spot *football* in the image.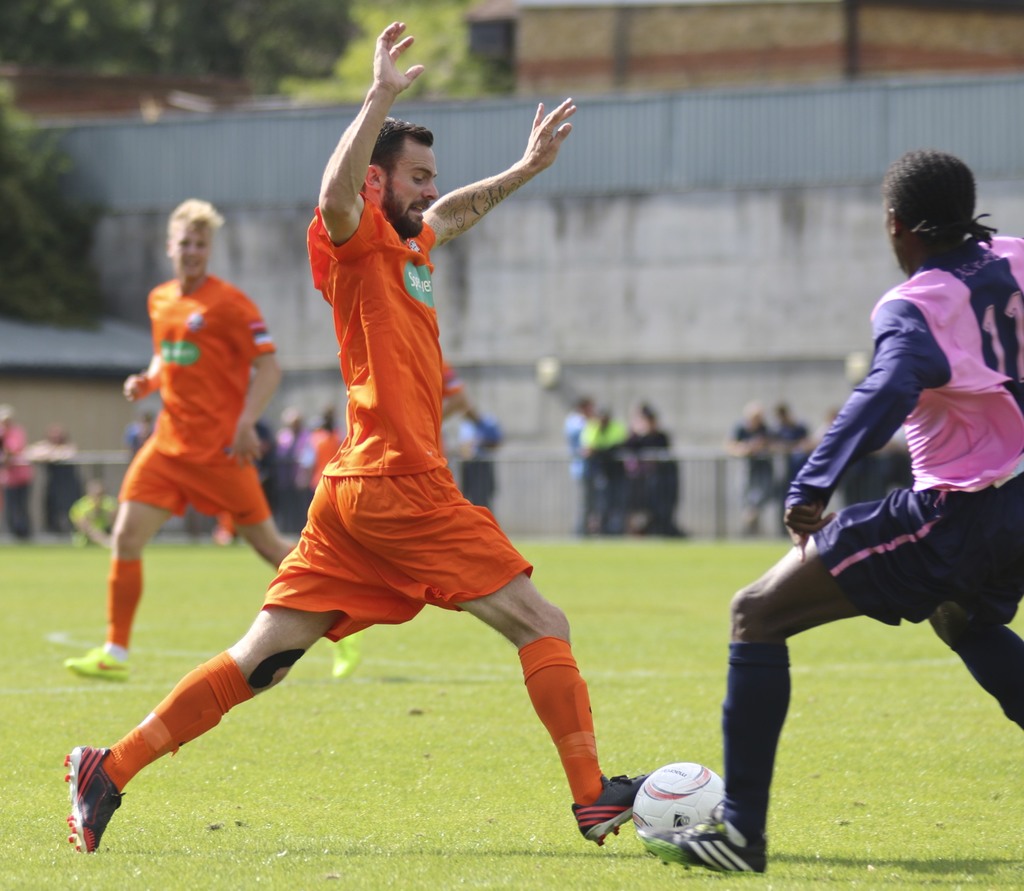
*football* found at [x1=625, y1=762, x2=737, y2=849].
